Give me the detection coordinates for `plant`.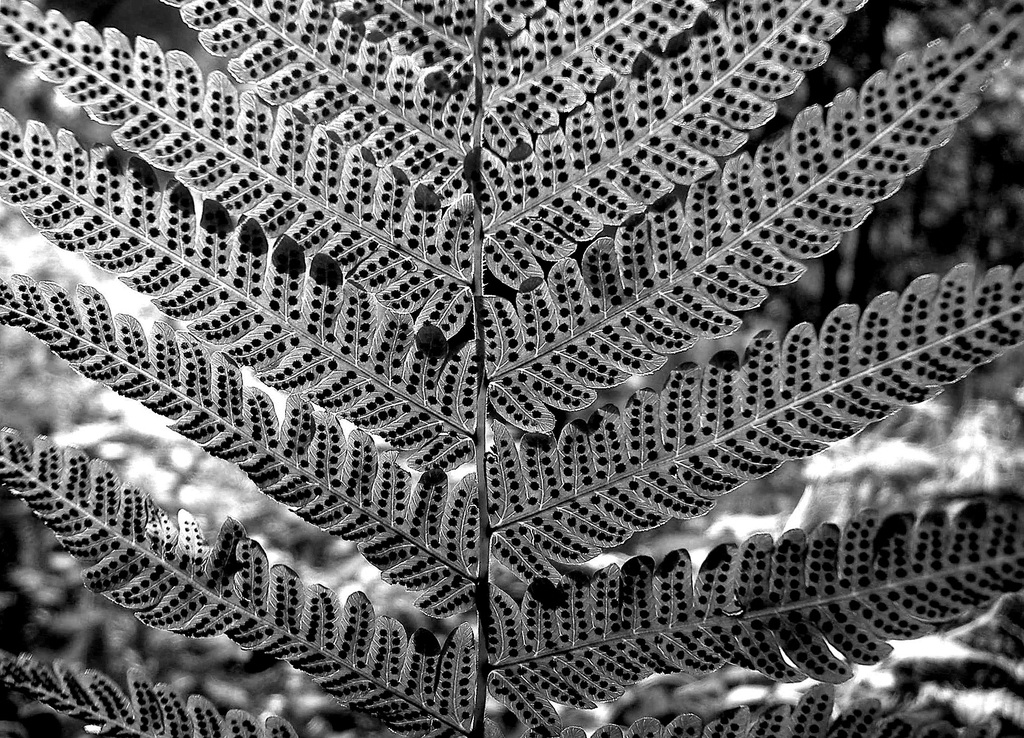
0:0:1016:737.
